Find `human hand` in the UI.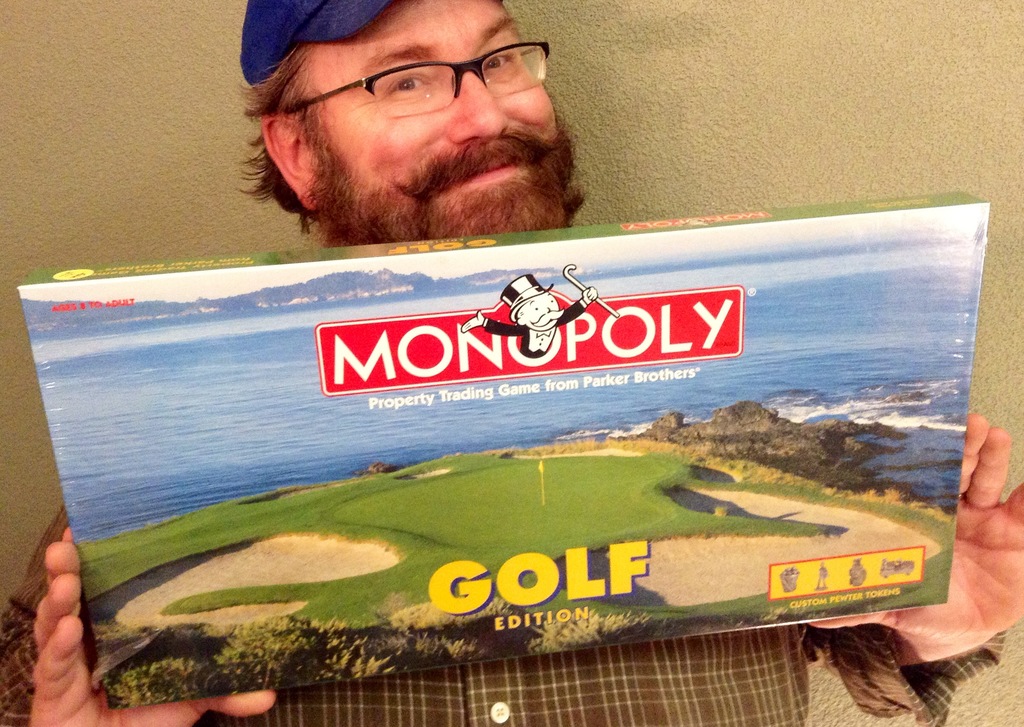
UI element at <bbox>806, 408, 1023, 664</bbox>.
